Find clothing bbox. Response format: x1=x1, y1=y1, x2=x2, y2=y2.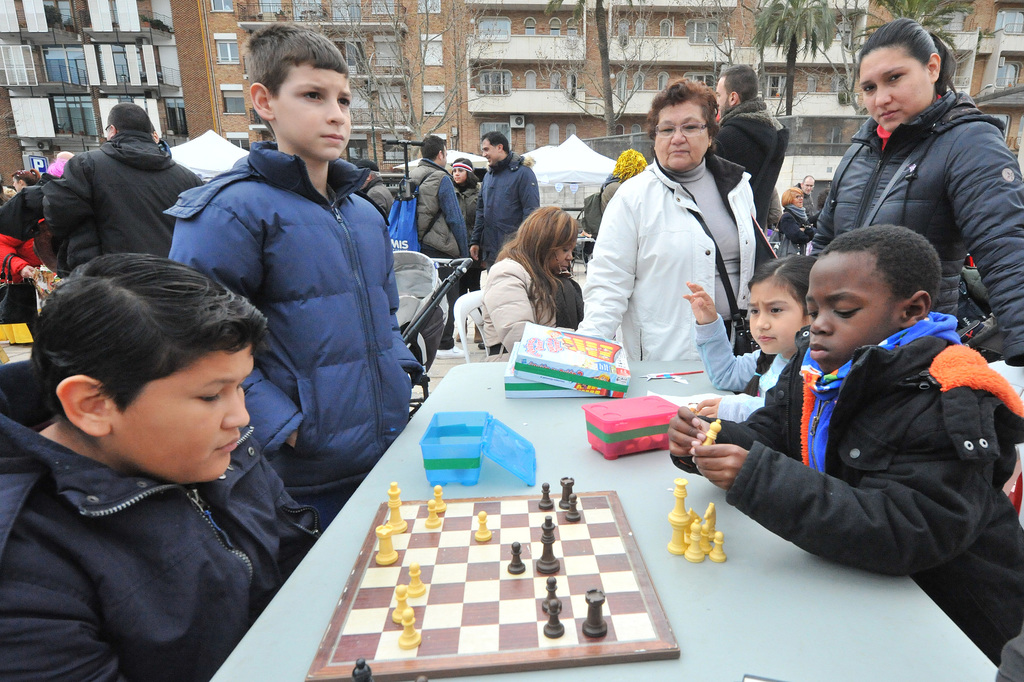
x1=52, y1=129, x2=200, y2=270.
